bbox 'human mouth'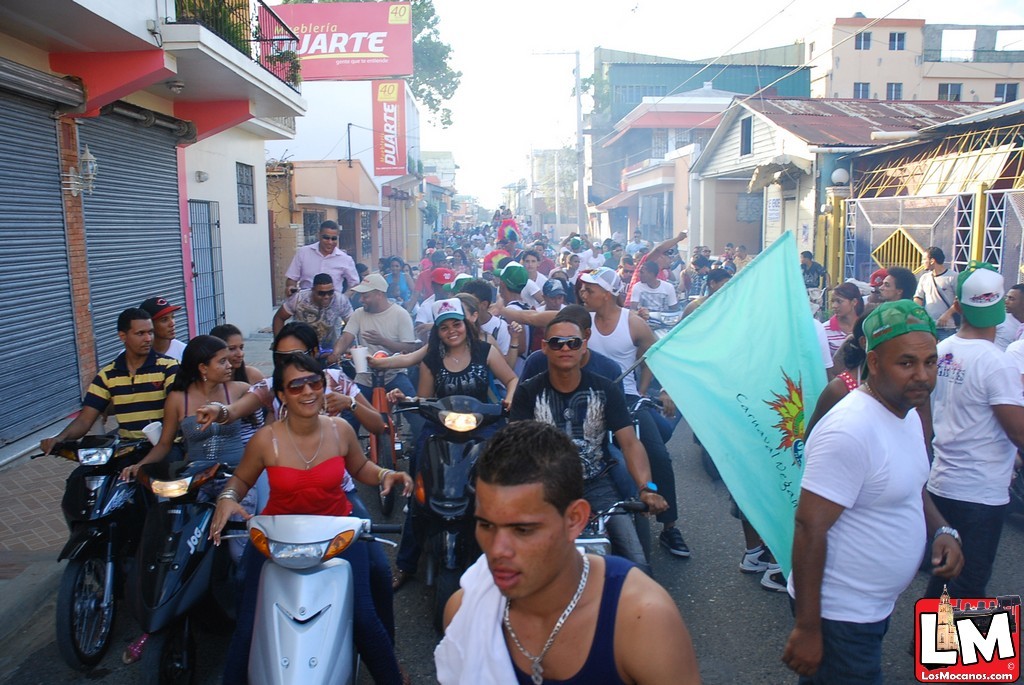
bbox=(136, 342, 152, 354)
